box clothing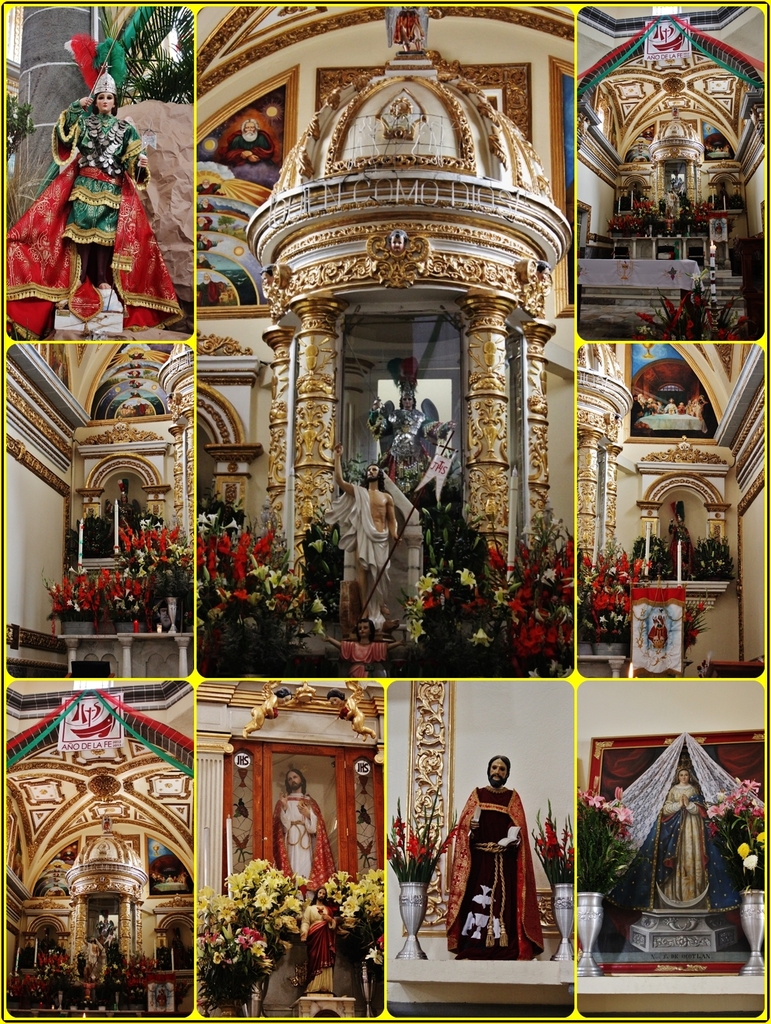
(194, 259, 211, 269)
